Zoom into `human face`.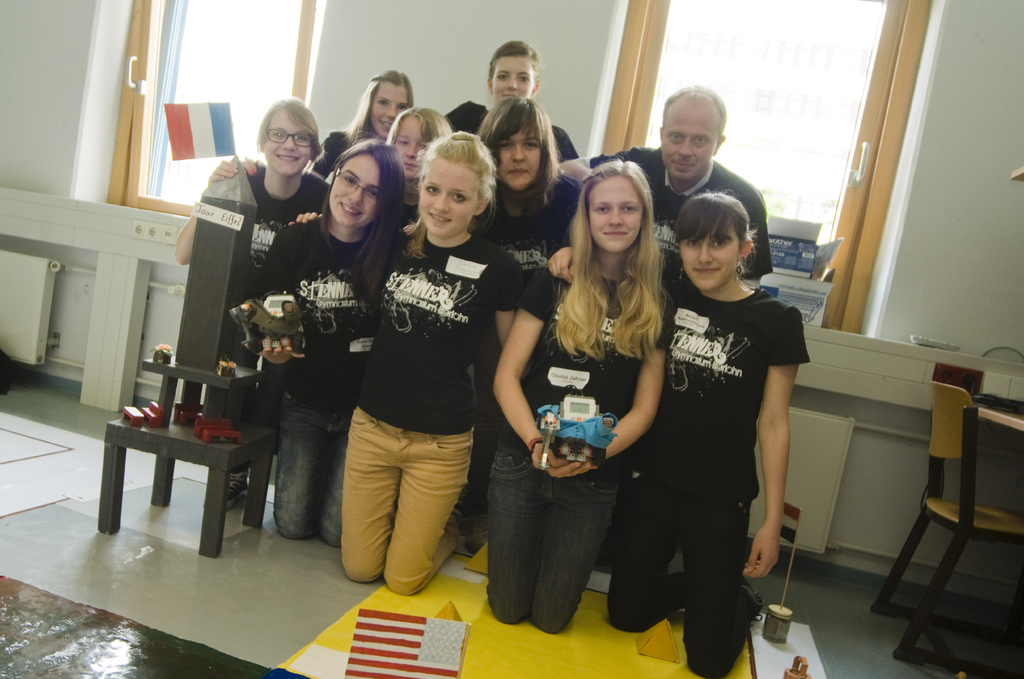
Zoom target: crop(394, 110, 433, 179).
